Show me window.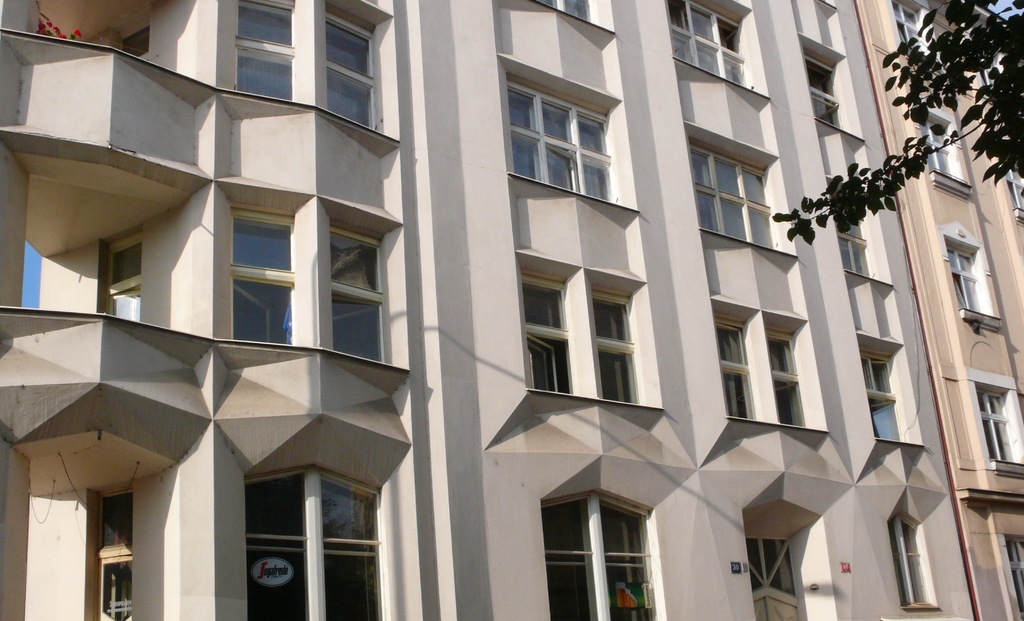
window is here: box(749, 535, 798, 620).
